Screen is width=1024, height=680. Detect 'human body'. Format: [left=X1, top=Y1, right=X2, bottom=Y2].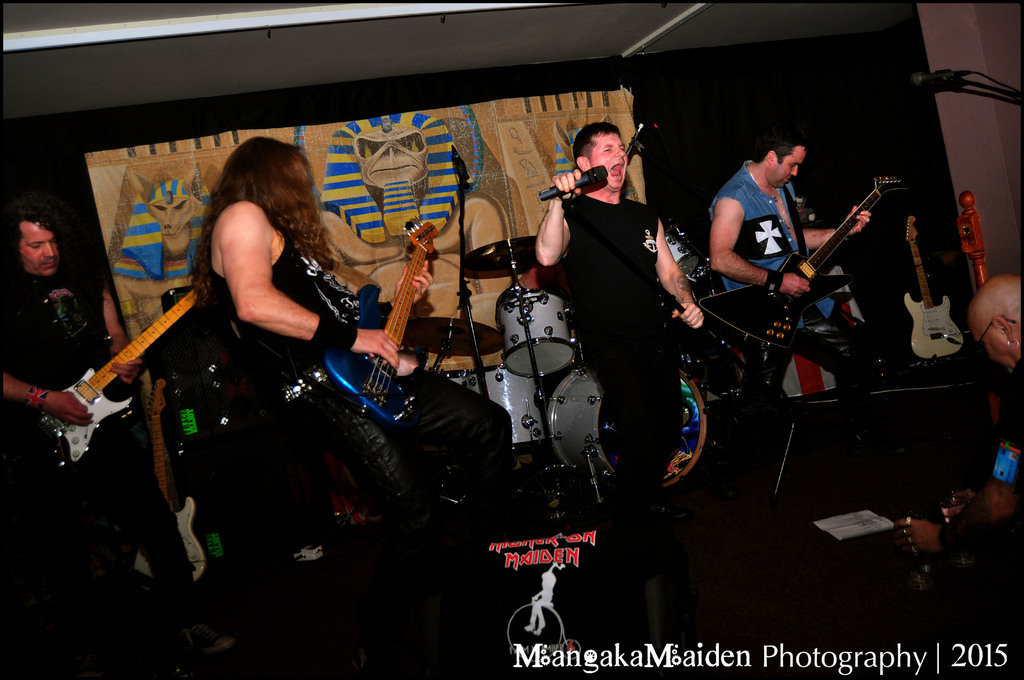
[left=212, top=207, right=497, bottom=657].
